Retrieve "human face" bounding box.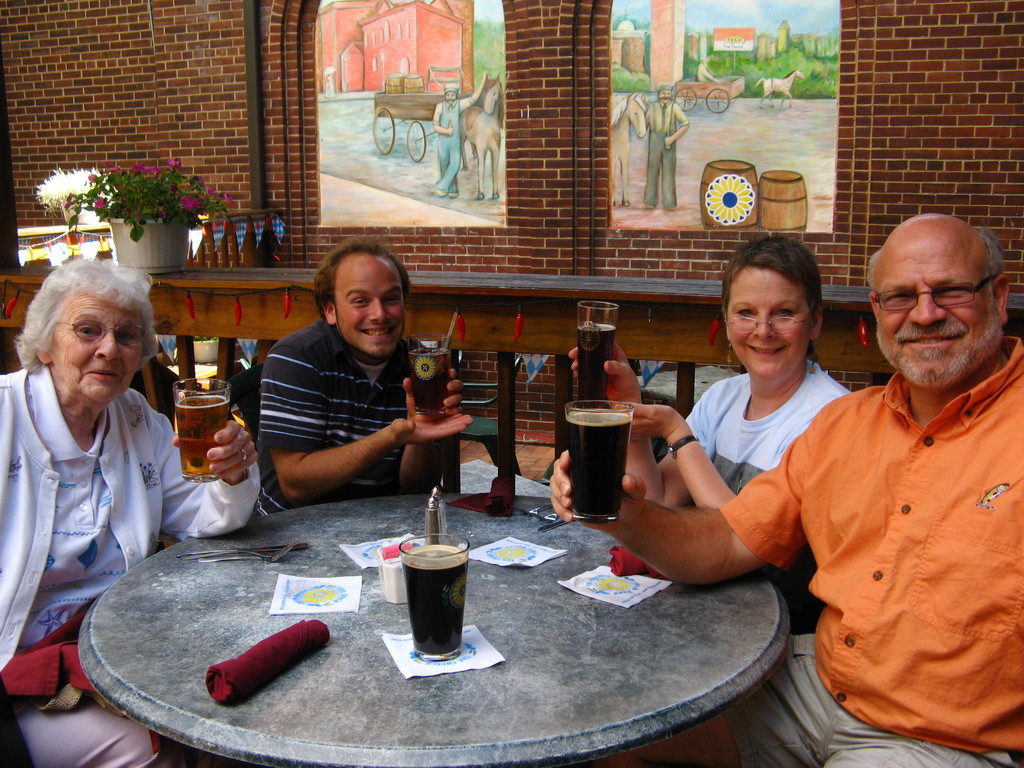
Bounding box: <bbox>334, 264, 403, 356</bbox>.
